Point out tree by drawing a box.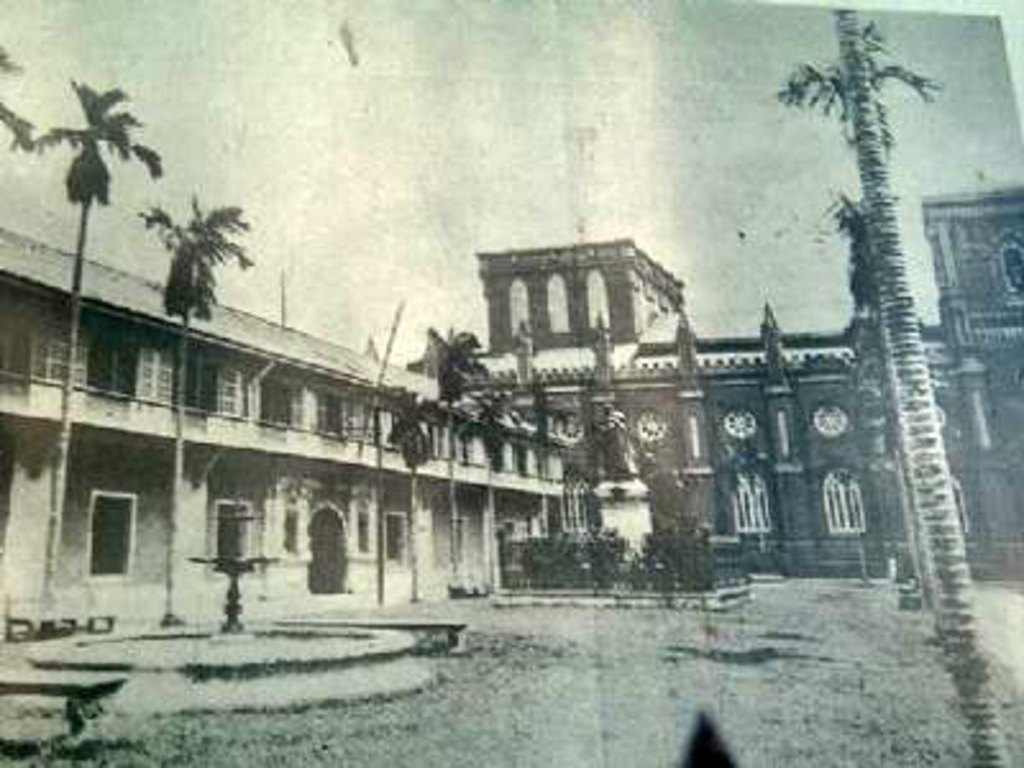
bbox=[131, 189, 256, 622].
